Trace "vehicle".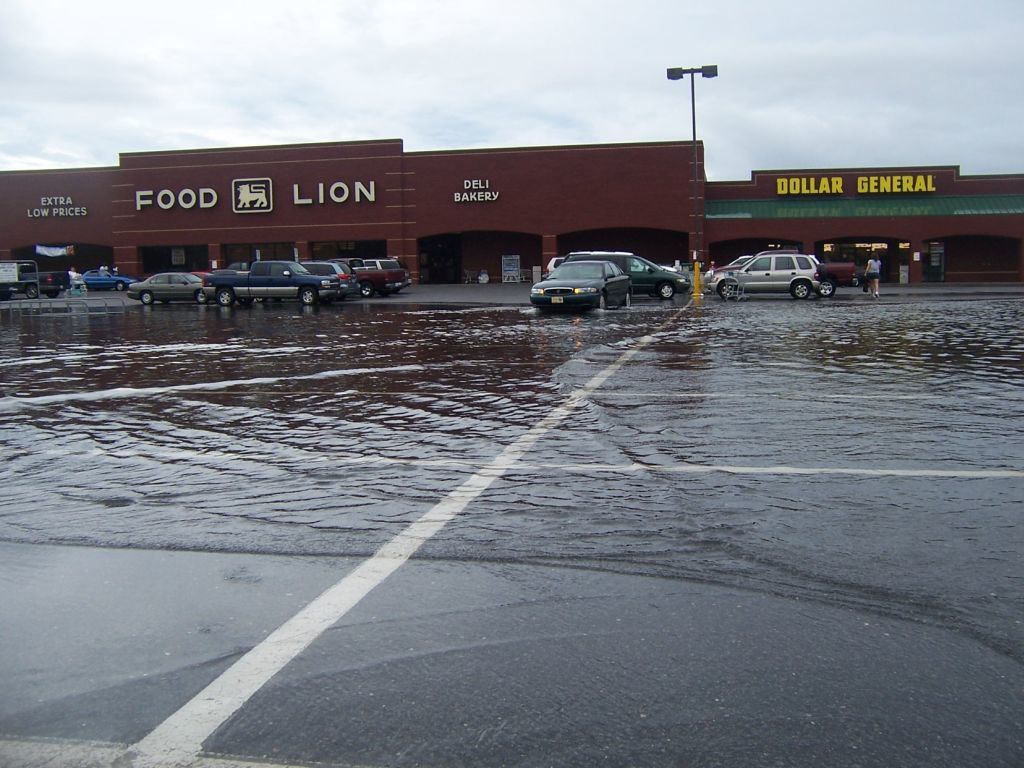
Traced to 207/254/309/303.
